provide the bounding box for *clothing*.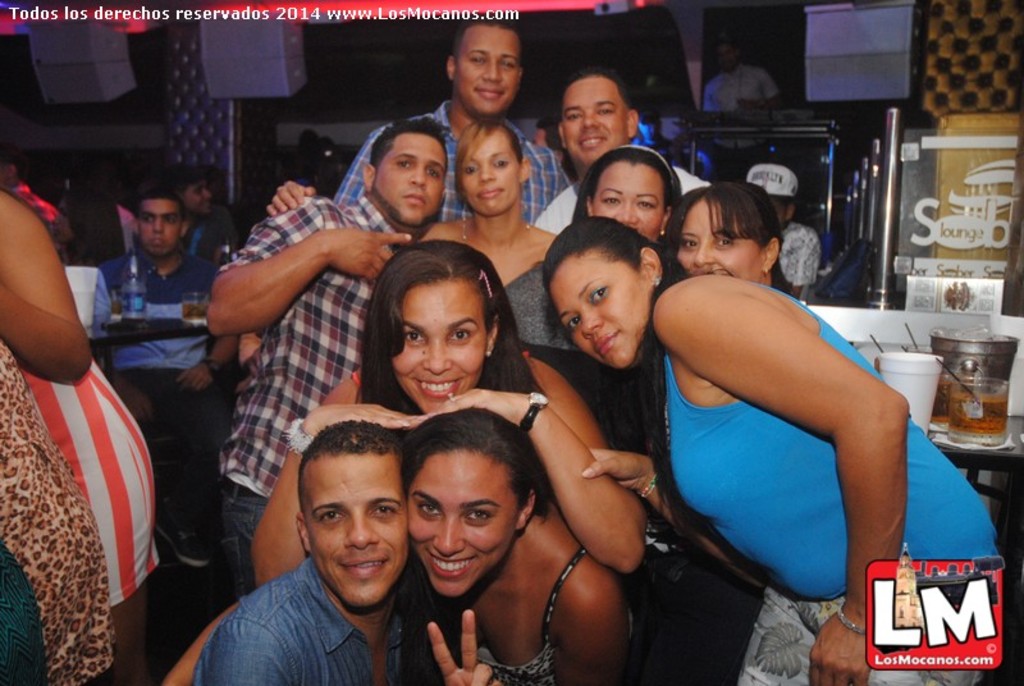
bbox=(778, 221, 819, 305).
